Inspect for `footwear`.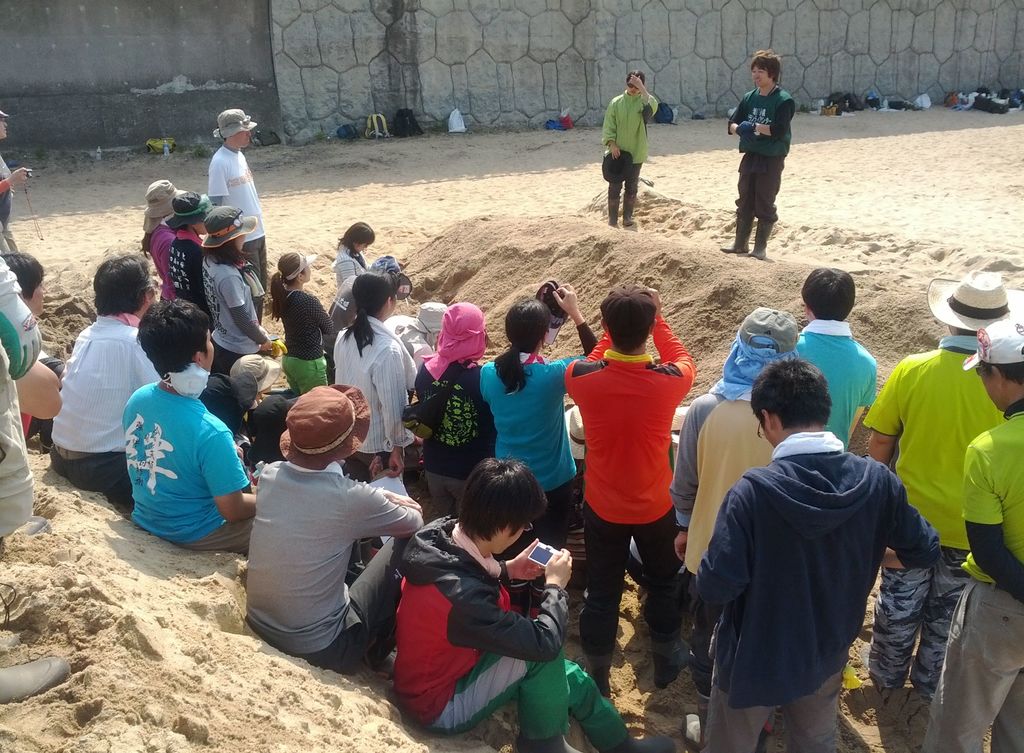
Inspection: (left=680, top=651, right=716, bottom=706).
